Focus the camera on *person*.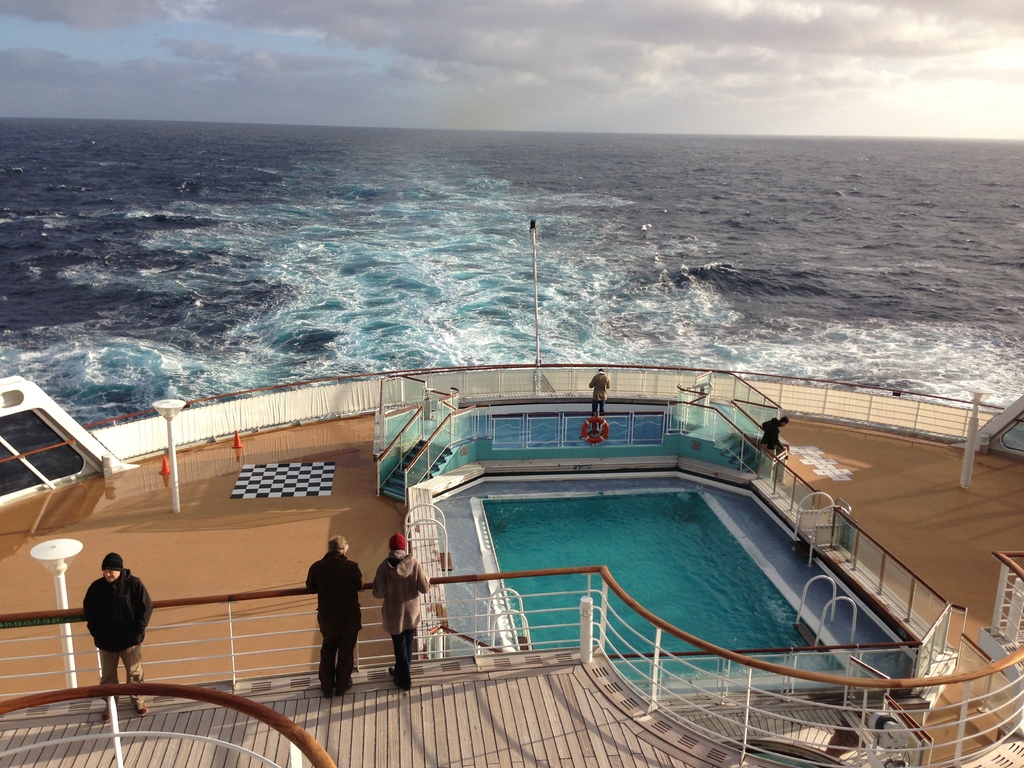
Focus region: x1=374 y1=529 x2=427 y2=695.
